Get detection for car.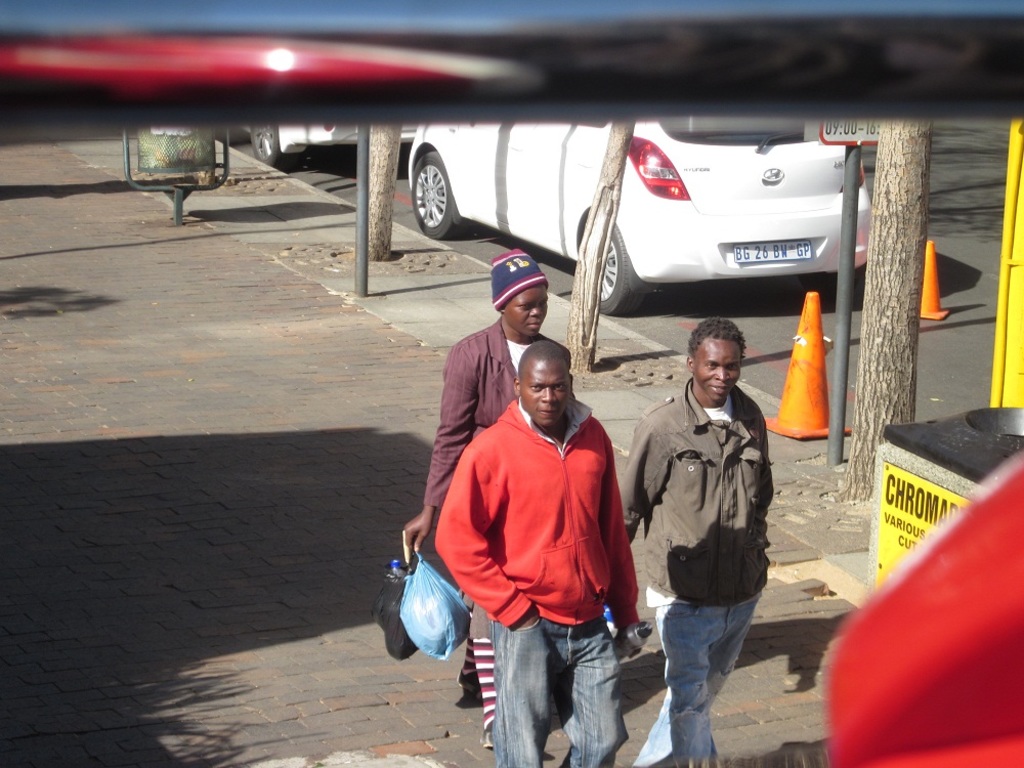
Detection: 211/126/416/167.
